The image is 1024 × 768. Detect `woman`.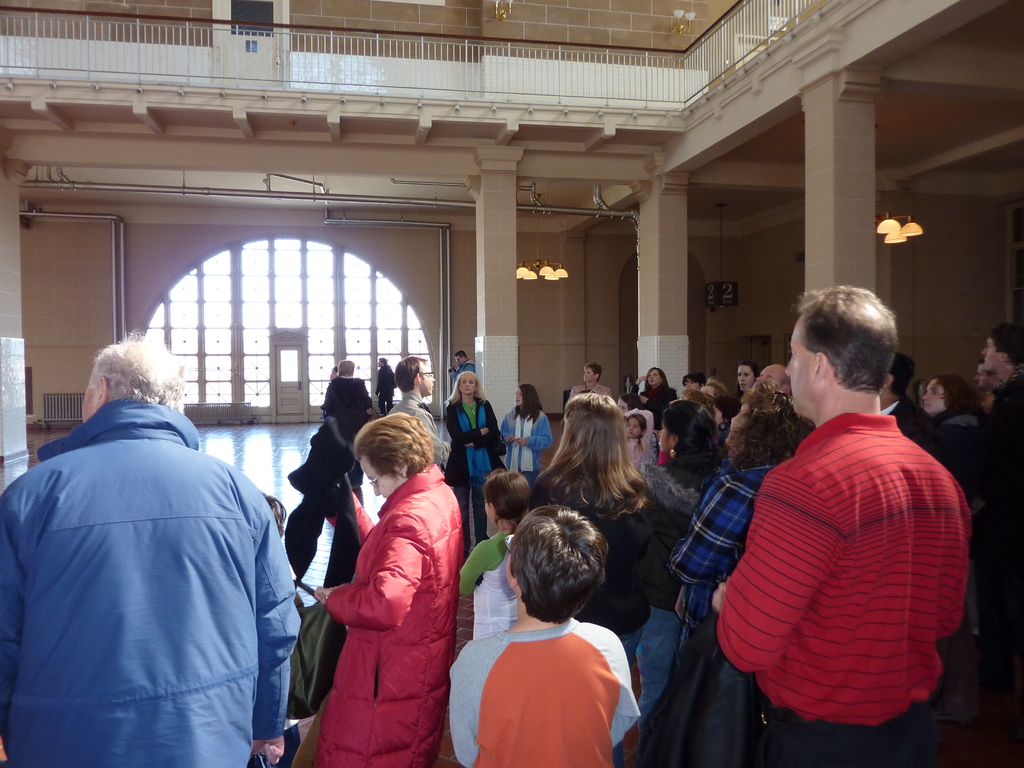
Detection: 292 385 471 758.
